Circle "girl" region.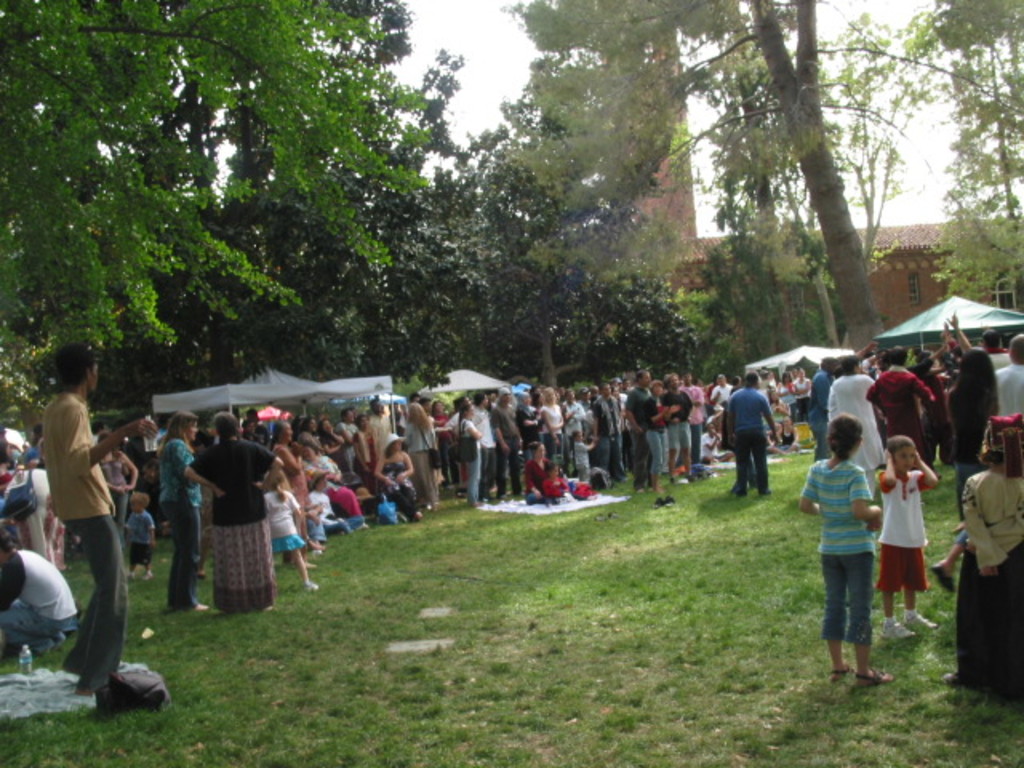
Region: [800, 414, 880, 693].
